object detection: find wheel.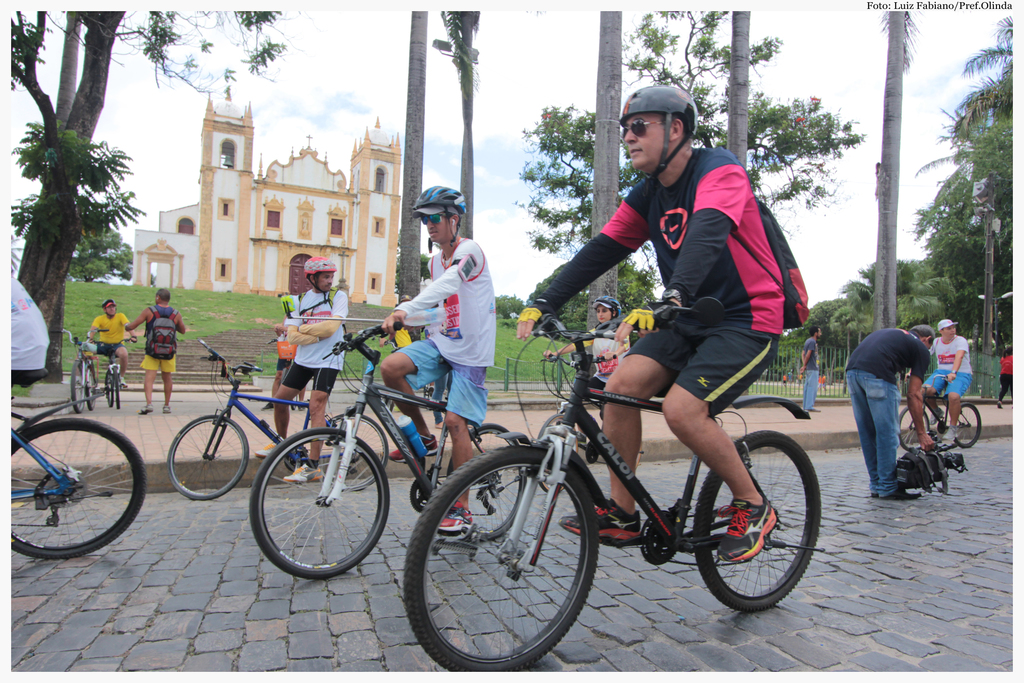
449/424/531/530.
